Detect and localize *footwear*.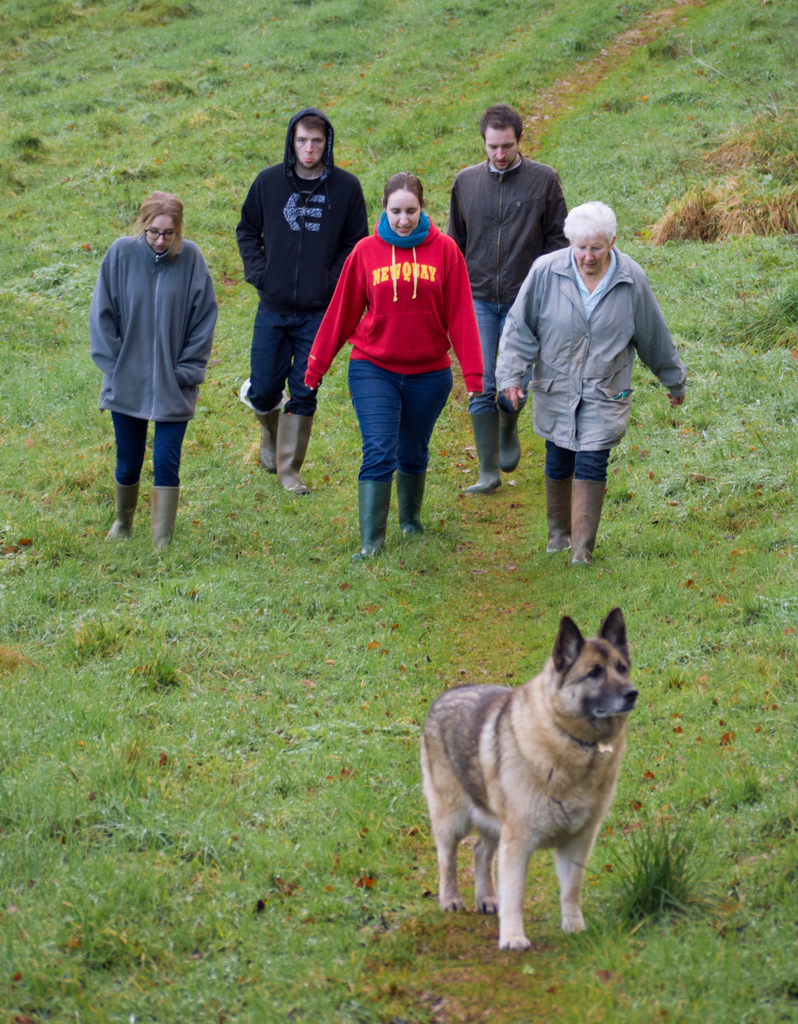
Localized at <box>102,473,141,543</box>.
